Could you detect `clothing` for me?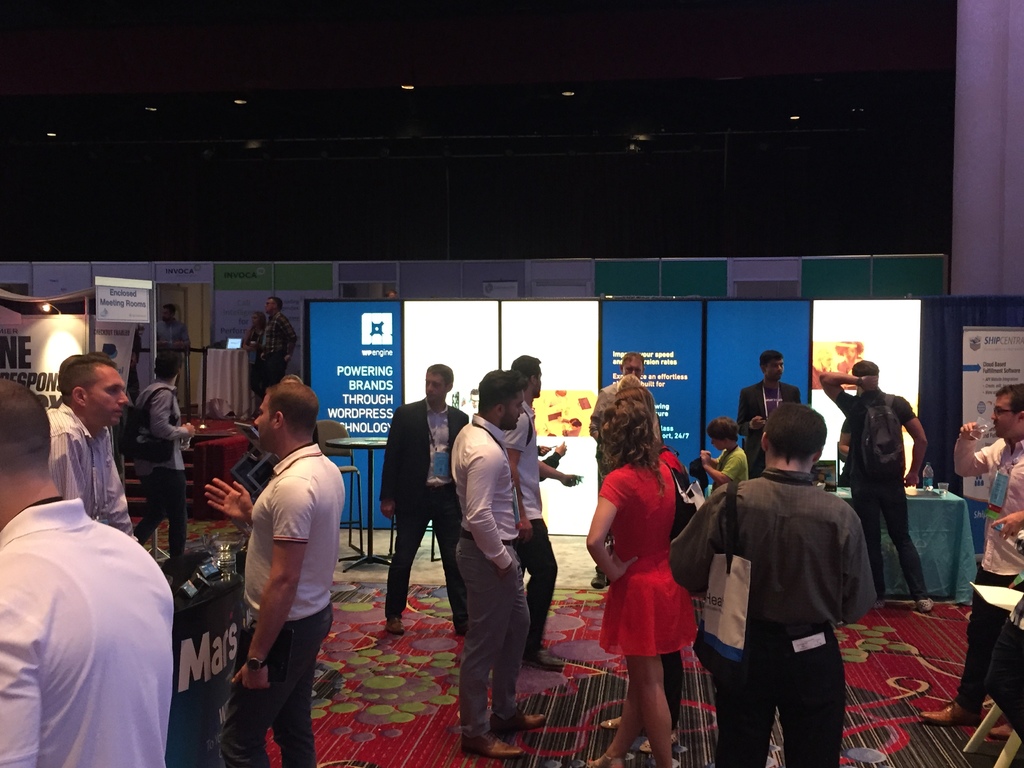
Detection result: (154, 319, 190, 383).
